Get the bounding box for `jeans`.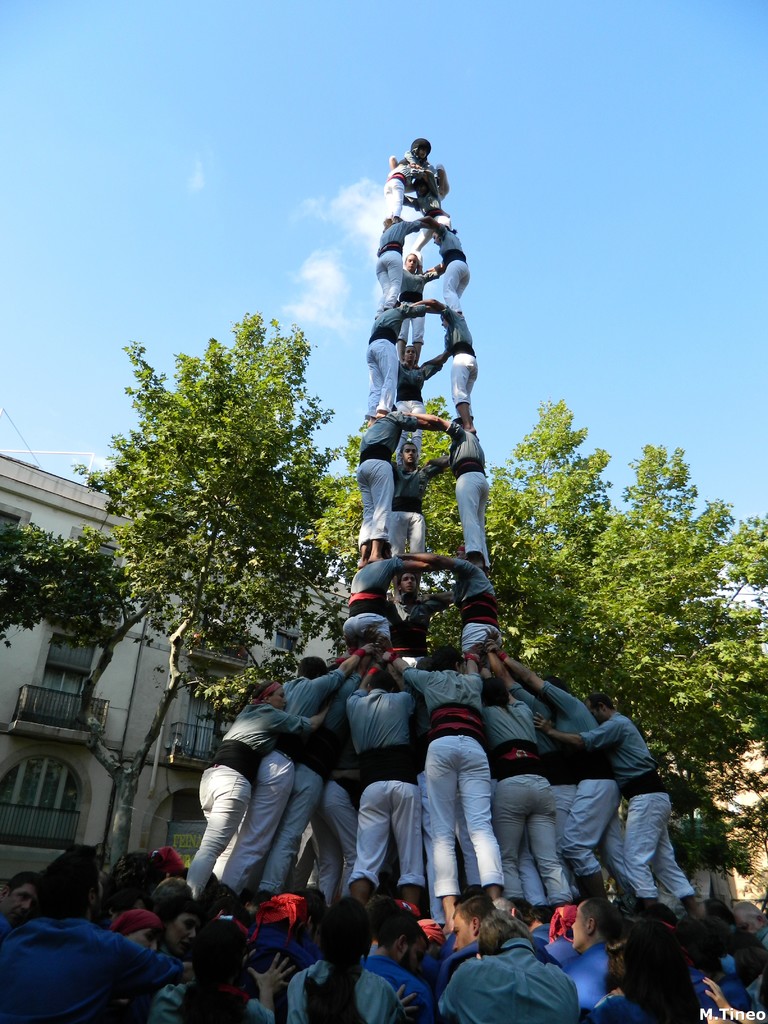
<region>417, 740, 499, 900</region>.
